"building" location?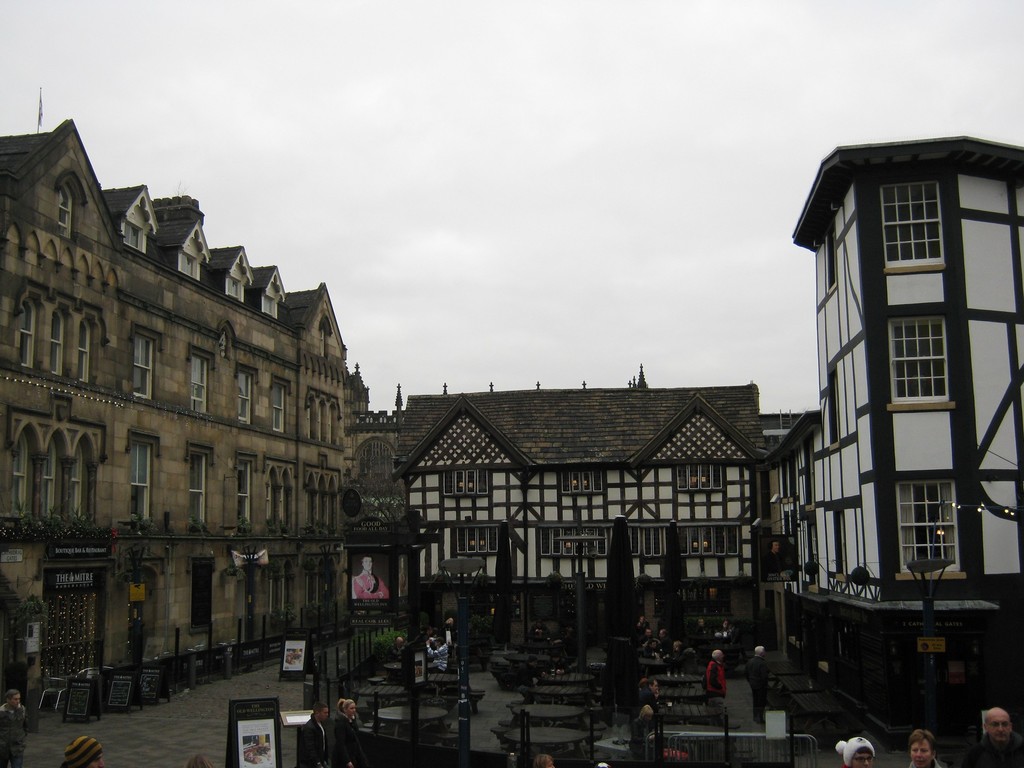
[399, 362, 799, 646]
